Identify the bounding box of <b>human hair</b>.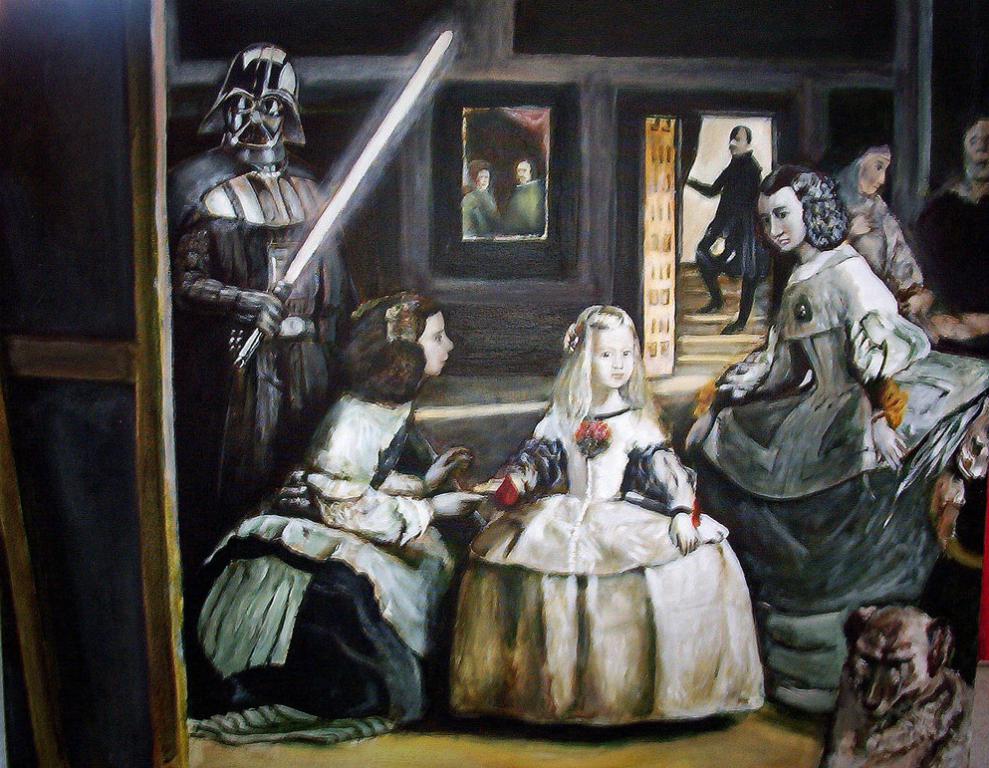
820 131 892 210.
